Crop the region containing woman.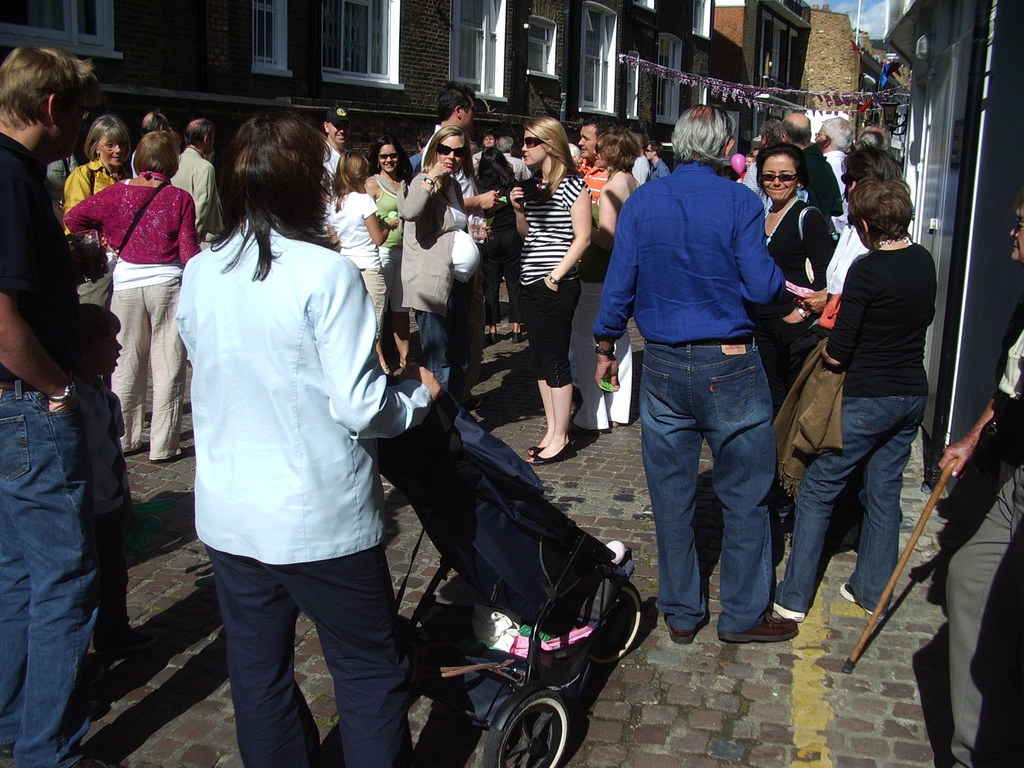
Crop region: 568:125:640:429.
